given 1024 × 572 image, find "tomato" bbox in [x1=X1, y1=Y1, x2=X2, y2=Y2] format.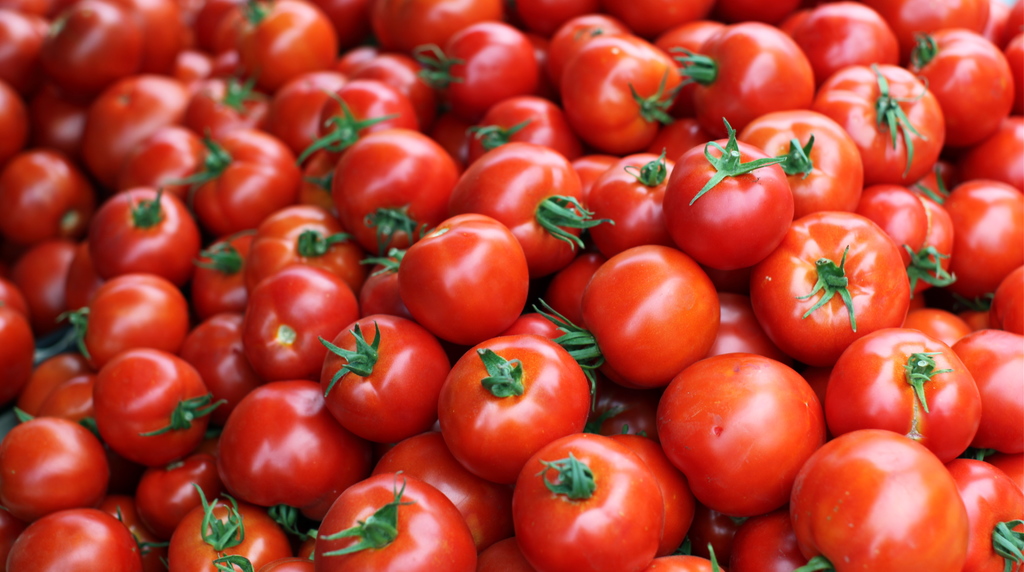
[x1=535, y1=241, x2=725, y2=390].
